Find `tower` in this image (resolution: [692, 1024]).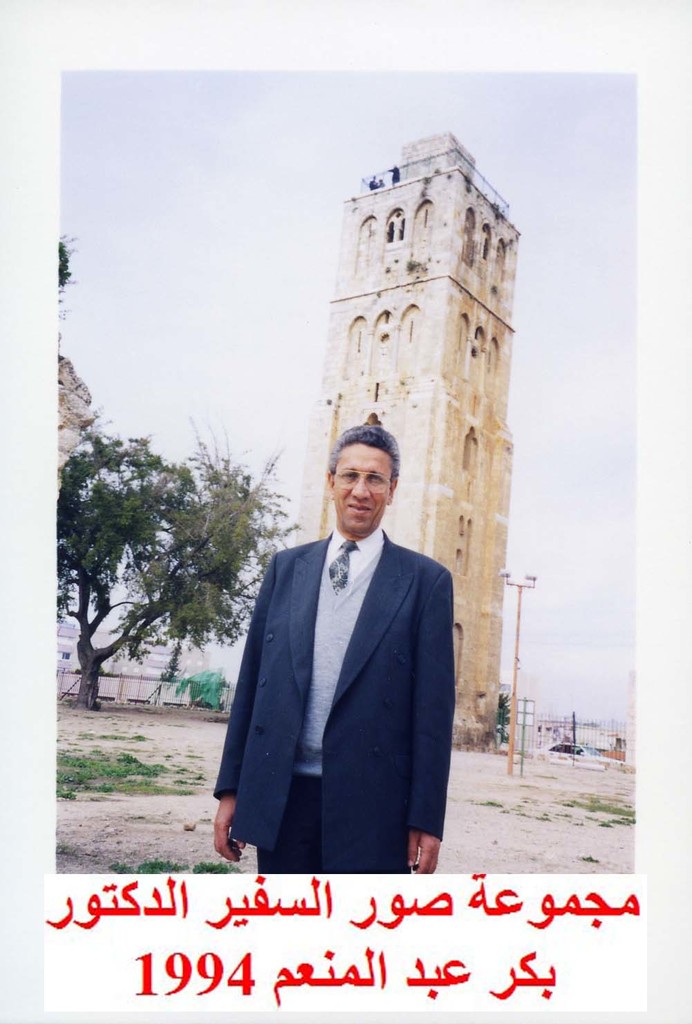
bbox=(286, 113, 525, 751).
